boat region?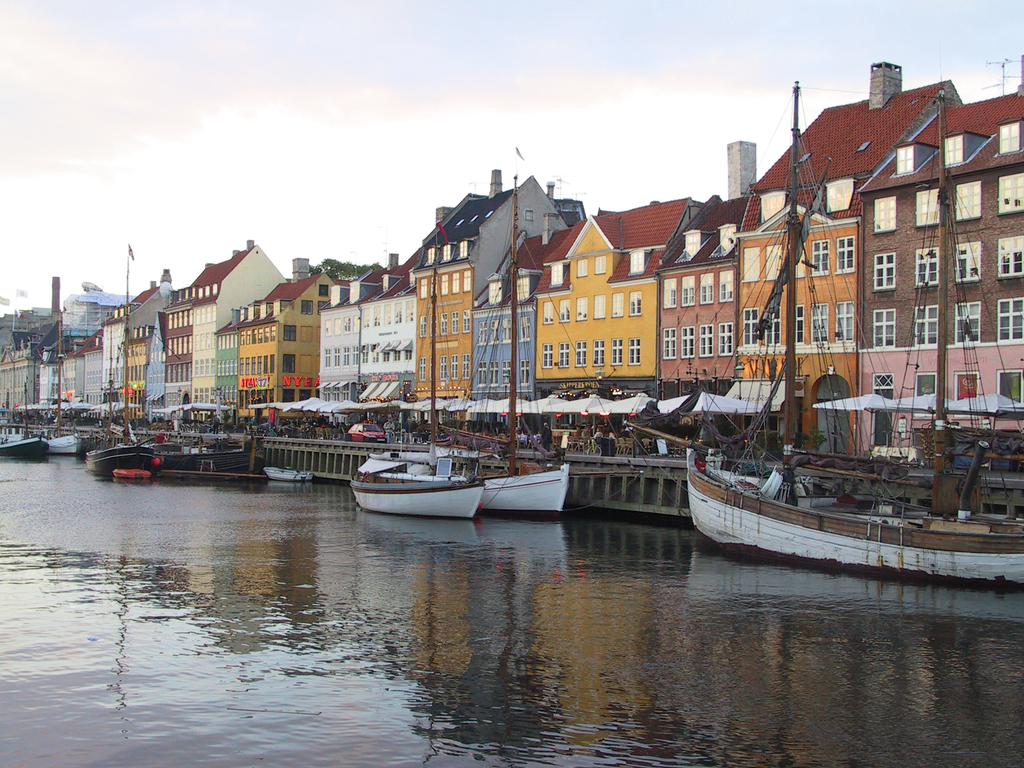
x1=116 y1=435 x2=266 y2=481
